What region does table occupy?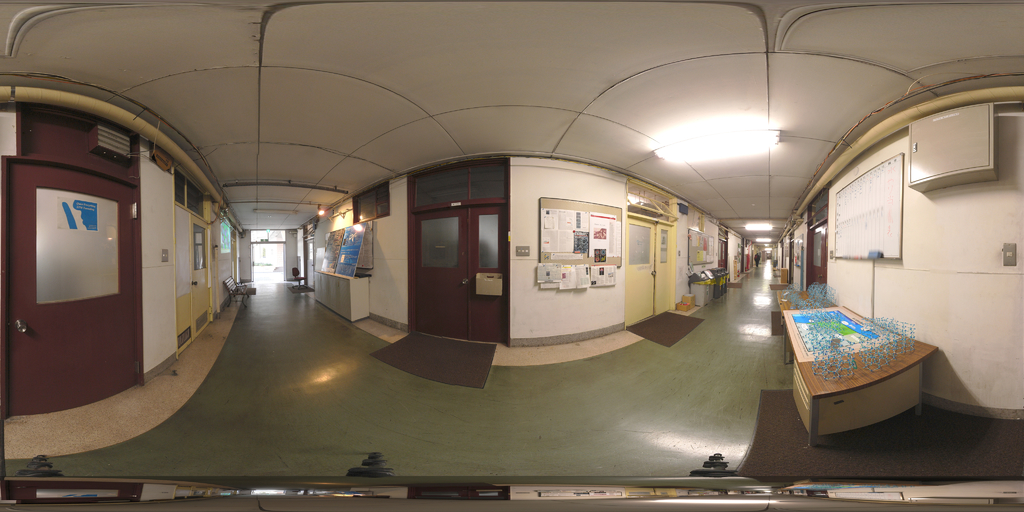
<bbox>778, 262, 789, 287</bbox>.
